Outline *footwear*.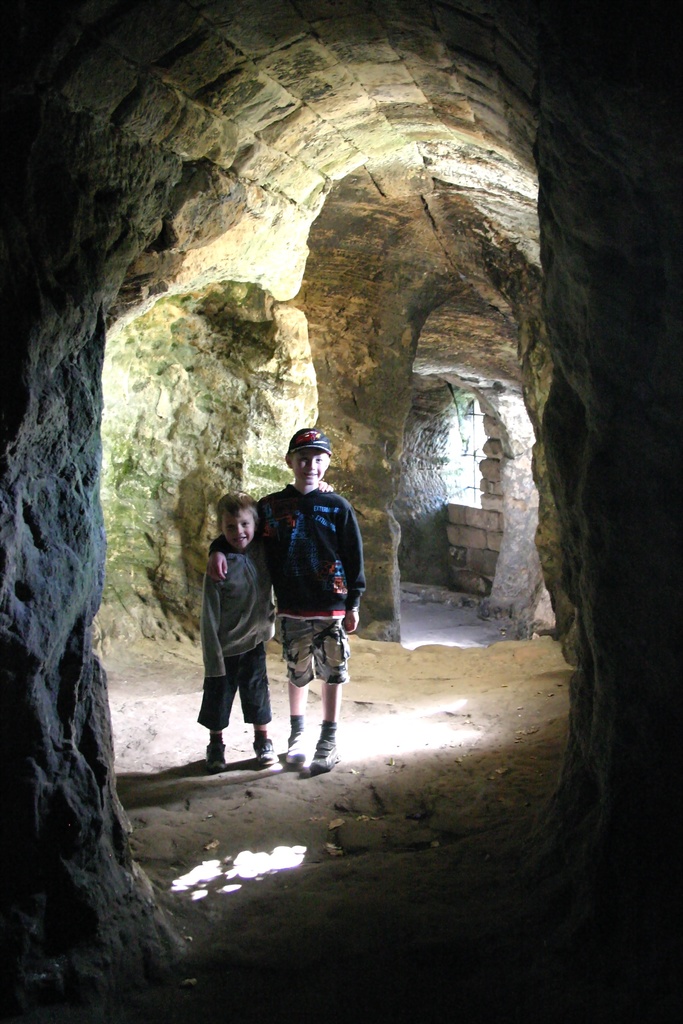
Outline: 318 739 338 760.
